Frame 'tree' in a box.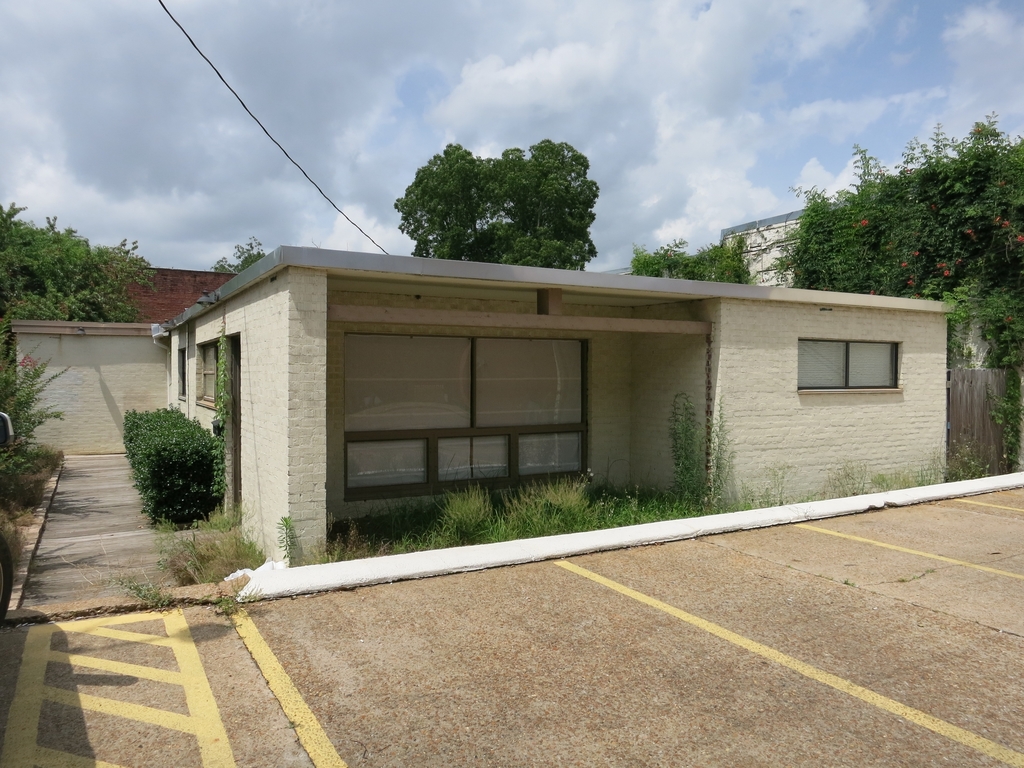
391,142,594,268.
